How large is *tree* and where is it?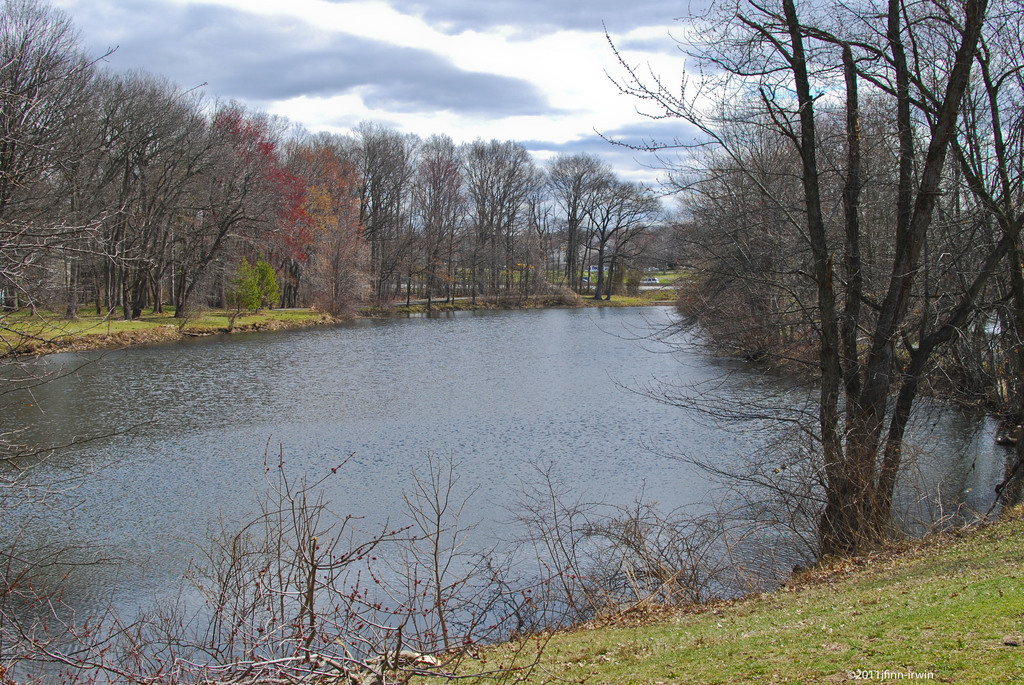
Bounding box: box(92, 74, 218, 317).
